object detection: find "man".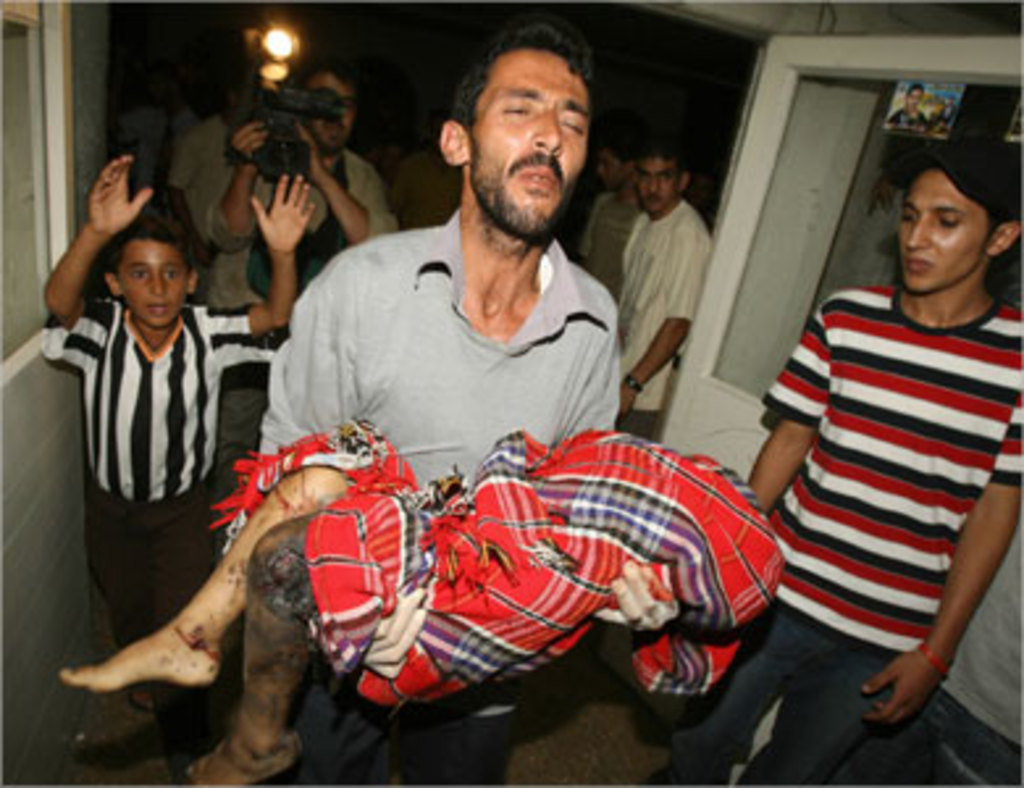
rect(591, 129, 680, 313).
